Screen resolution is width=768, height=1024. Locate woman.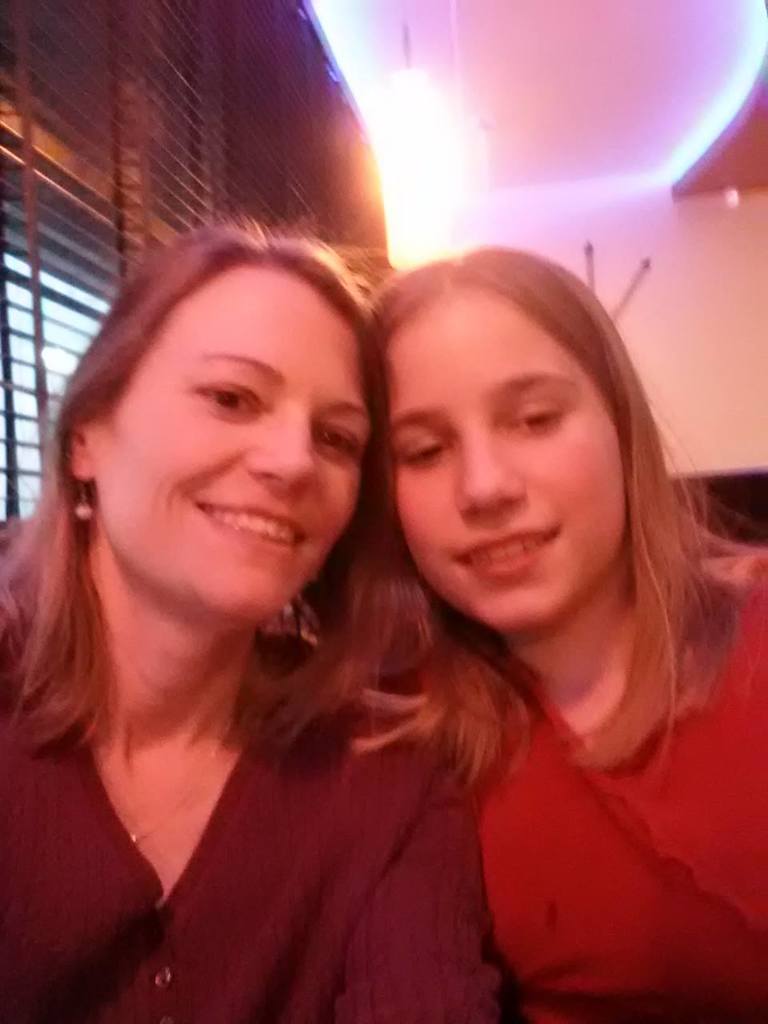
[left=0, top=220, right=522, bottom=1023].
